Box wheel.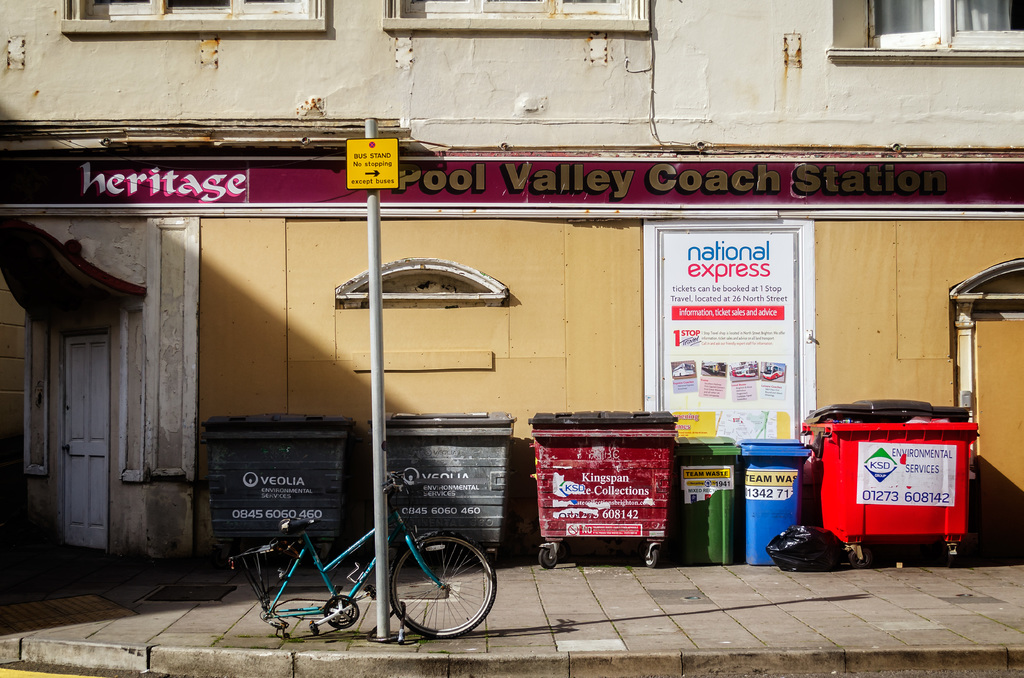
select_region(644, 547, 659, 566).
